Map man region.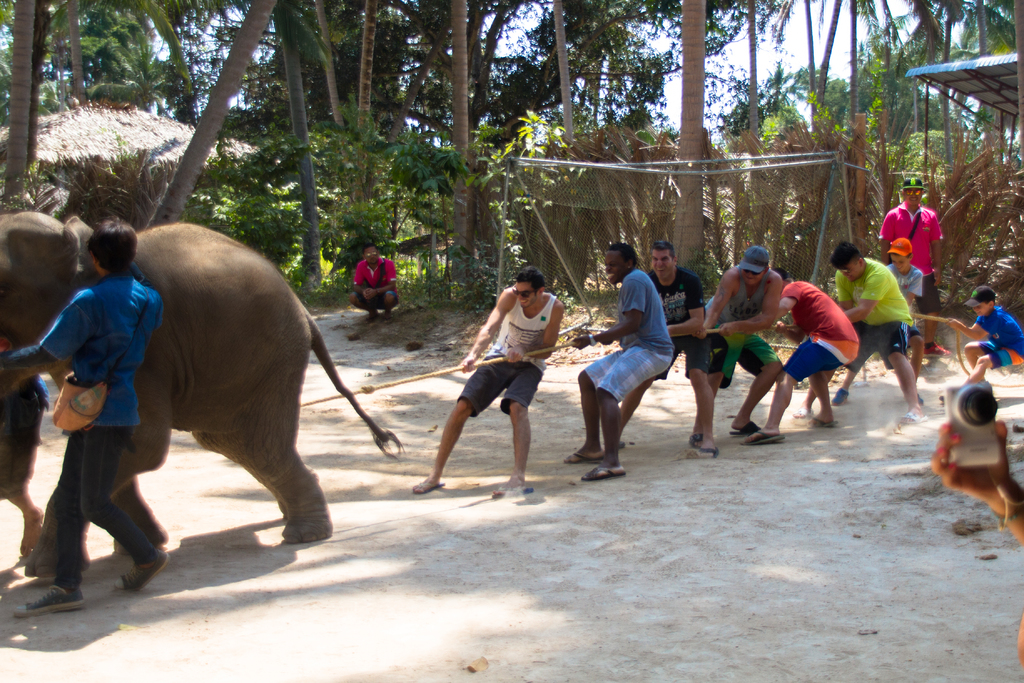
Mapped to box=[793, 240, 933, 425].
